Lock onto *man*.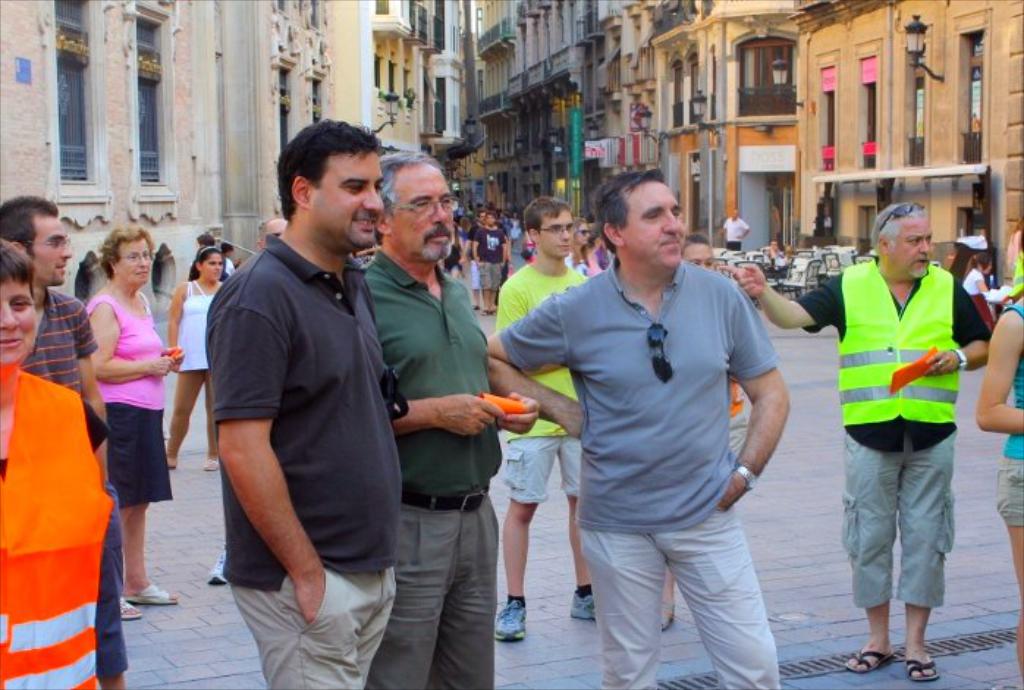
Locked: locate(189, 110, 403, 689).
